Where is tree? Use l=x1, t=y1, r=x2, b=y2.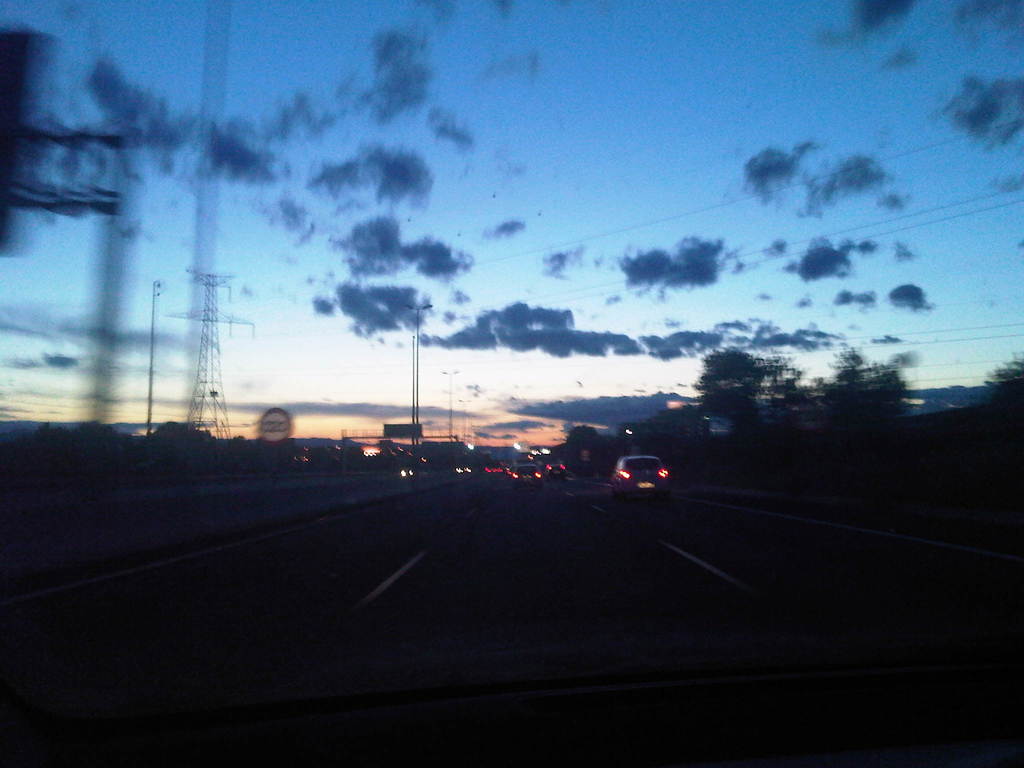
l=564, t=428, r=605, b=479.
